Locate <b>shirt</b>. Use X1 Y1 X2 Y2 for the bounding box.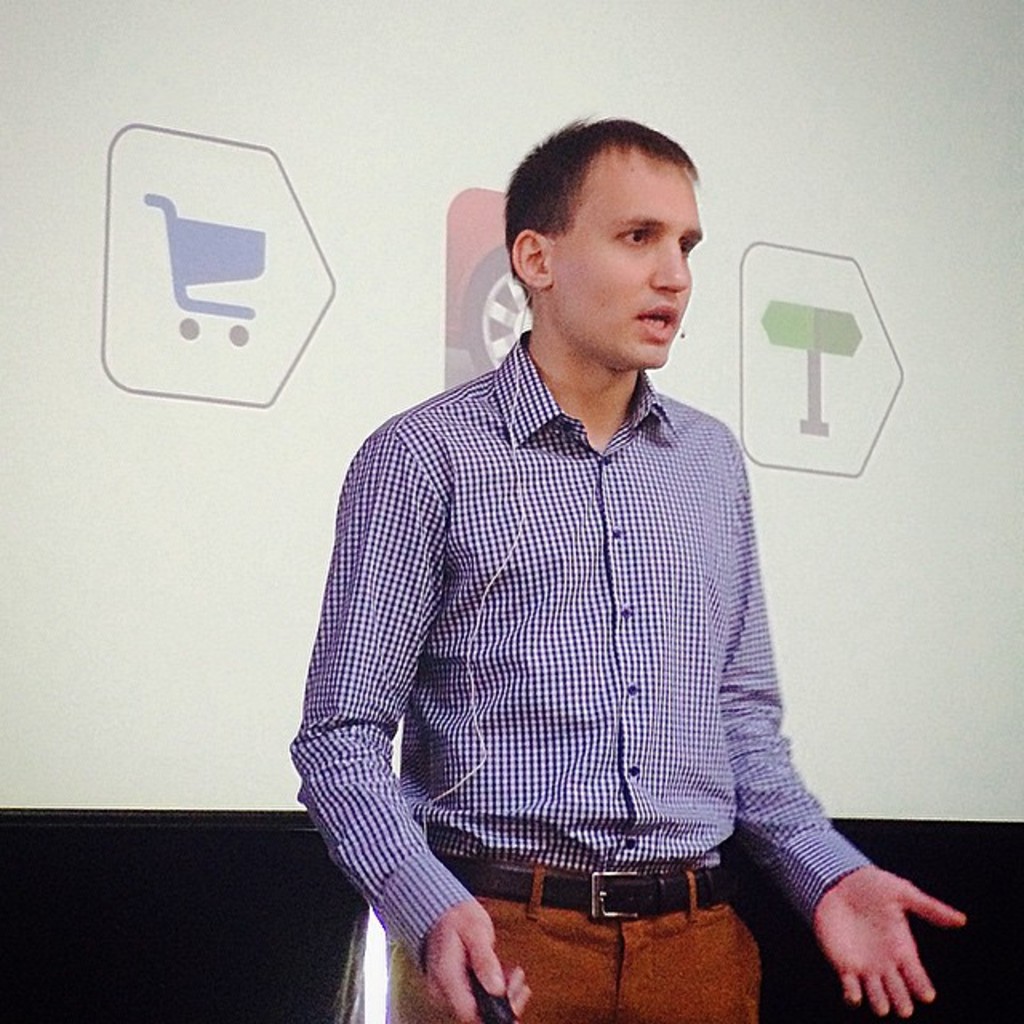
323 283 883 942.
